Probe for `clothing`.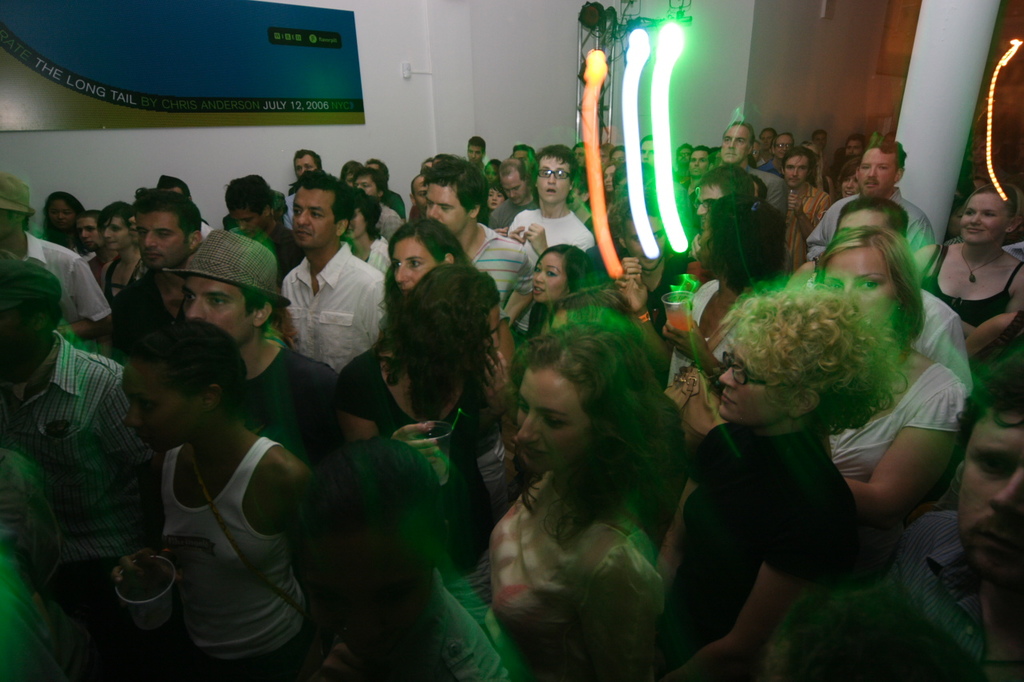
Probe result: [341,346,505,626].
